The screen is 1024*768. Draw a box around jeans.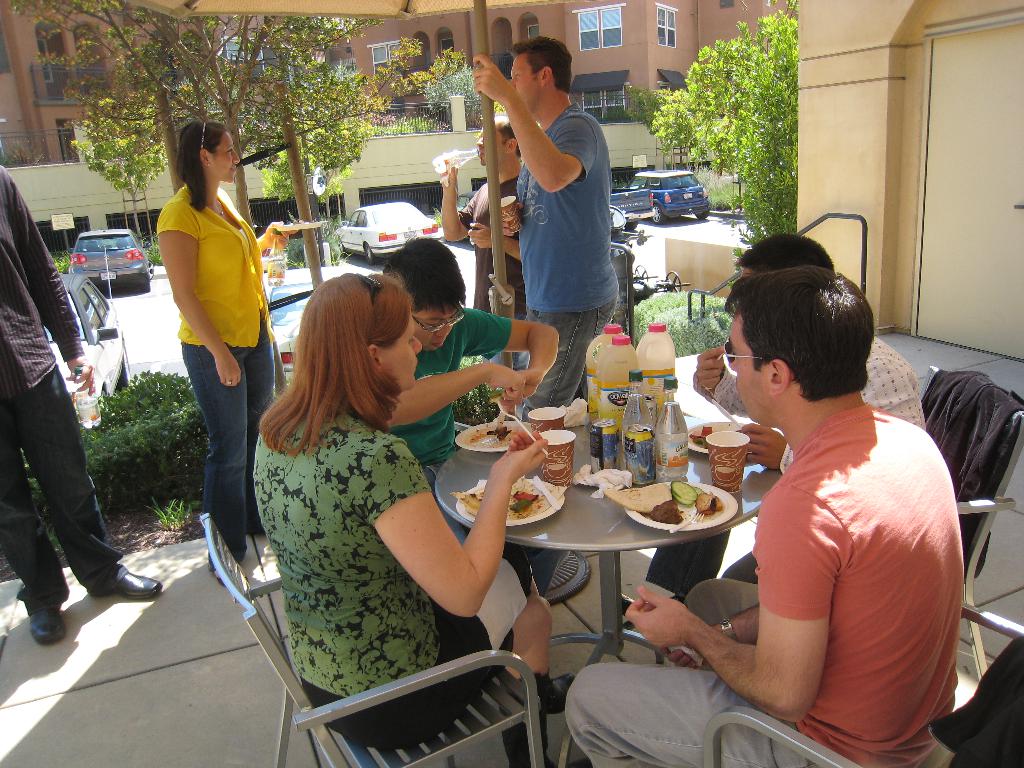
<region>0, 367, 129, 616</region>.
